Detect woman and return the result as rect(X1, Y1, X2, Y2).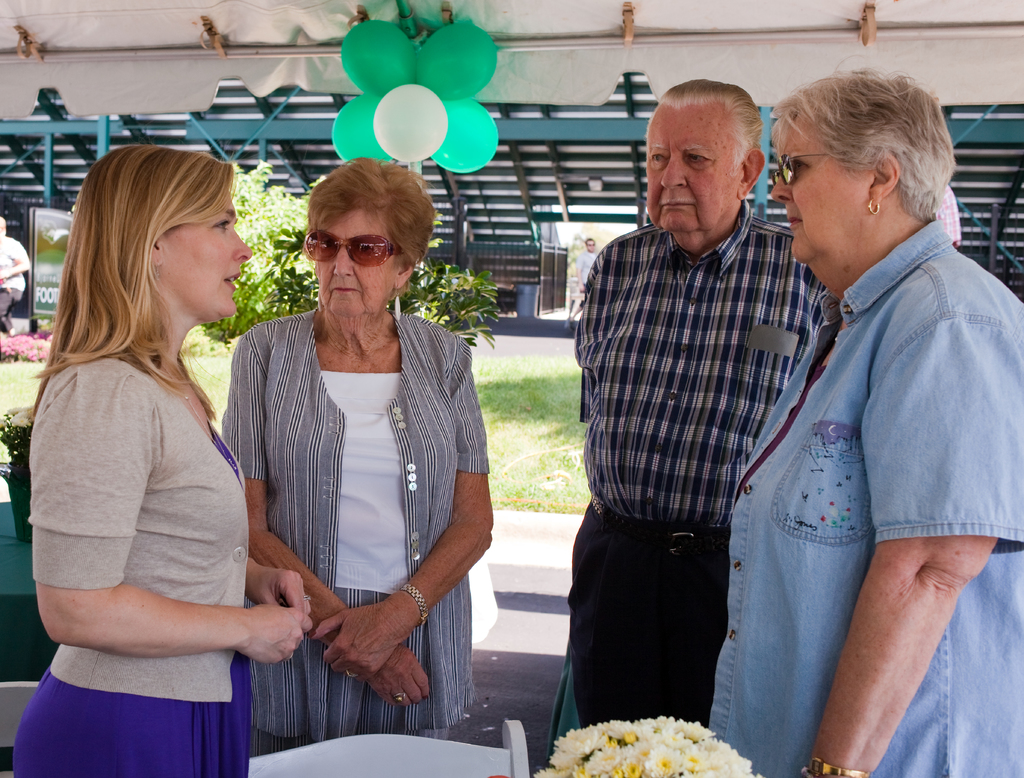
rect(703, 51, 1023, 777).
